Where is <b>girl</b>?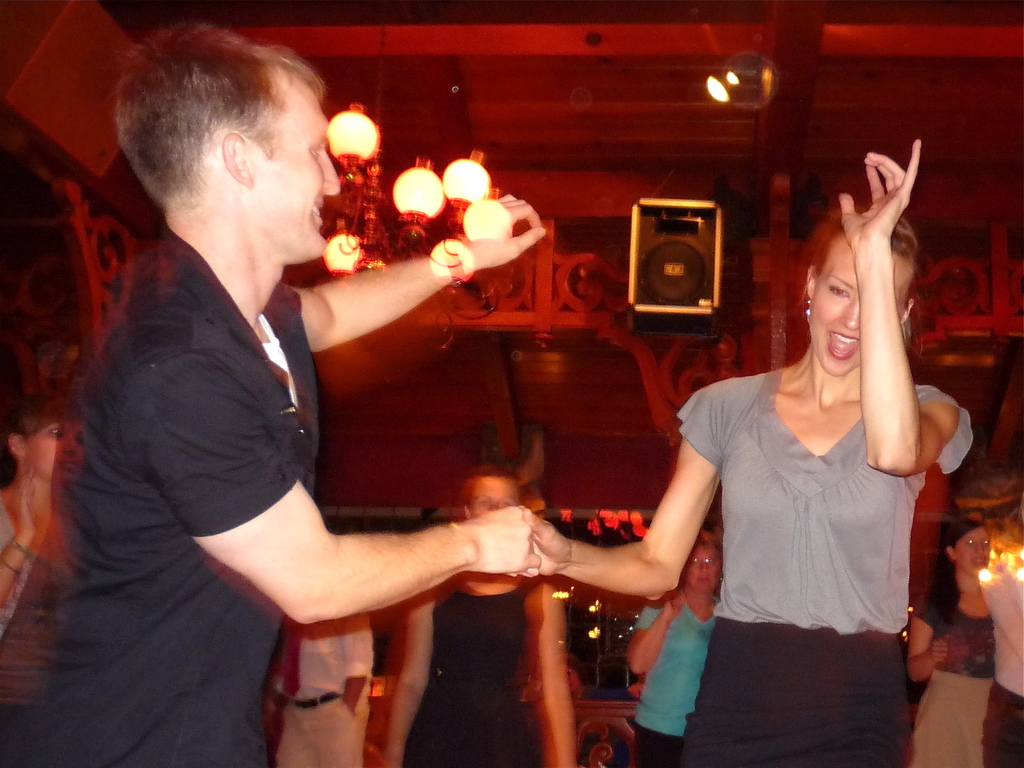
[left=1, top=385, right=74, bottom=707].
